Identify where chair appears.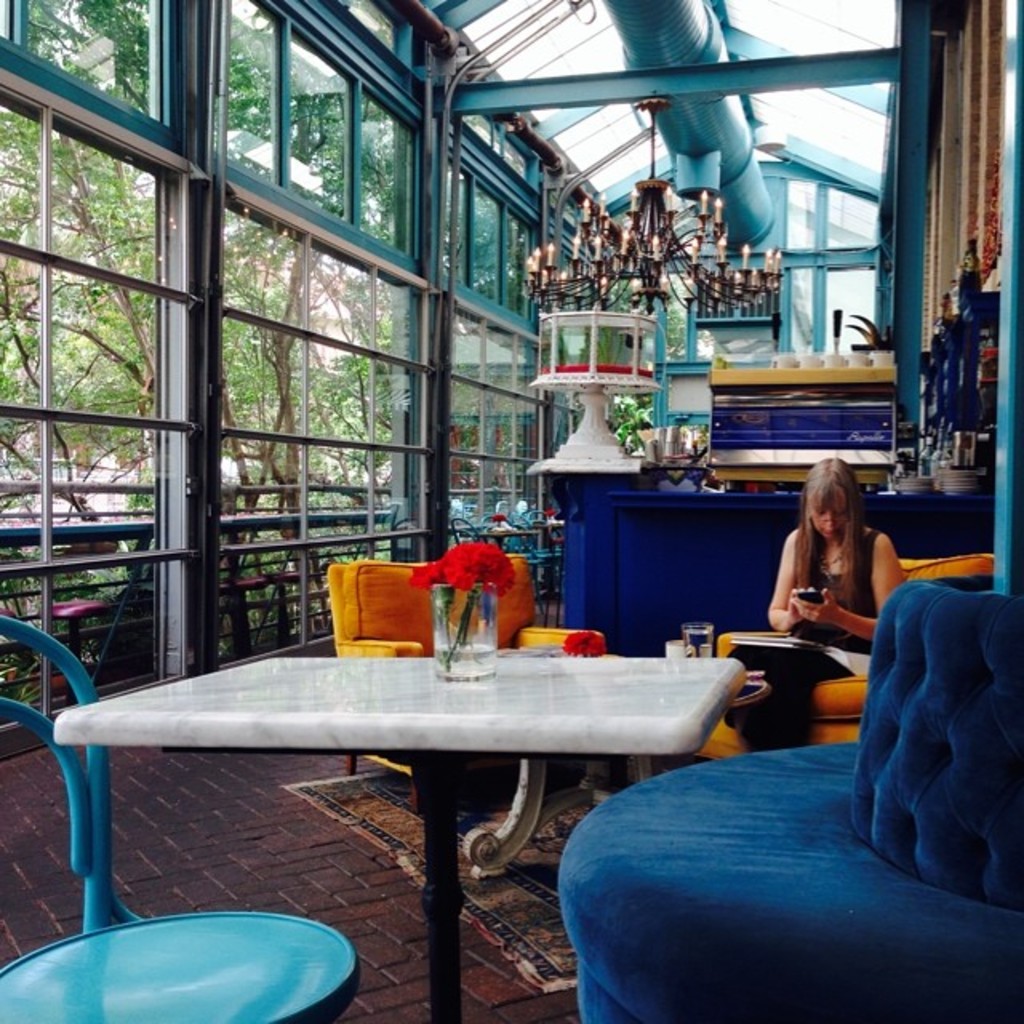
Appears at (451, 514, 493, 547).
